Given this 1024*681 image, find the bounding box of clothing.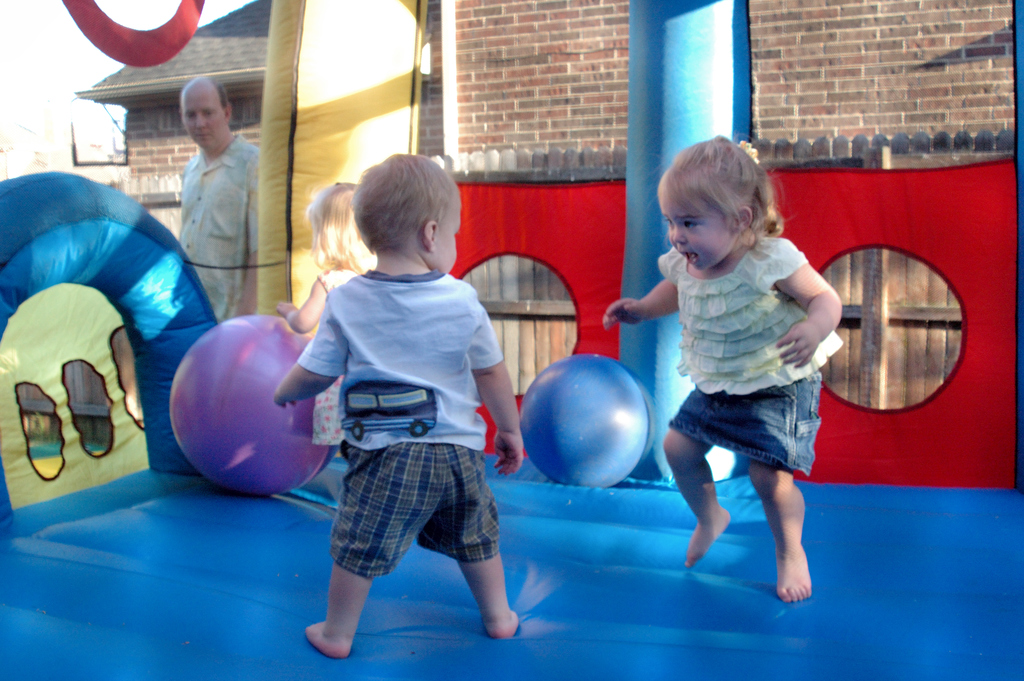
box(665, 367, 822, 482).
